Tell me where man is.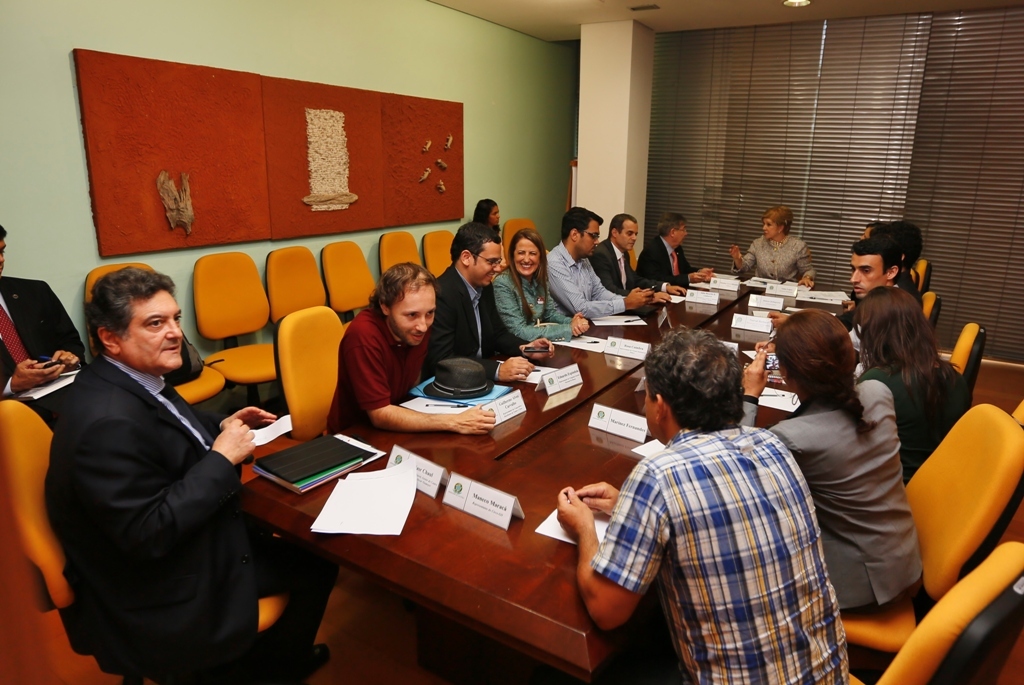
man is at locate(586, 214, 687, 306).
